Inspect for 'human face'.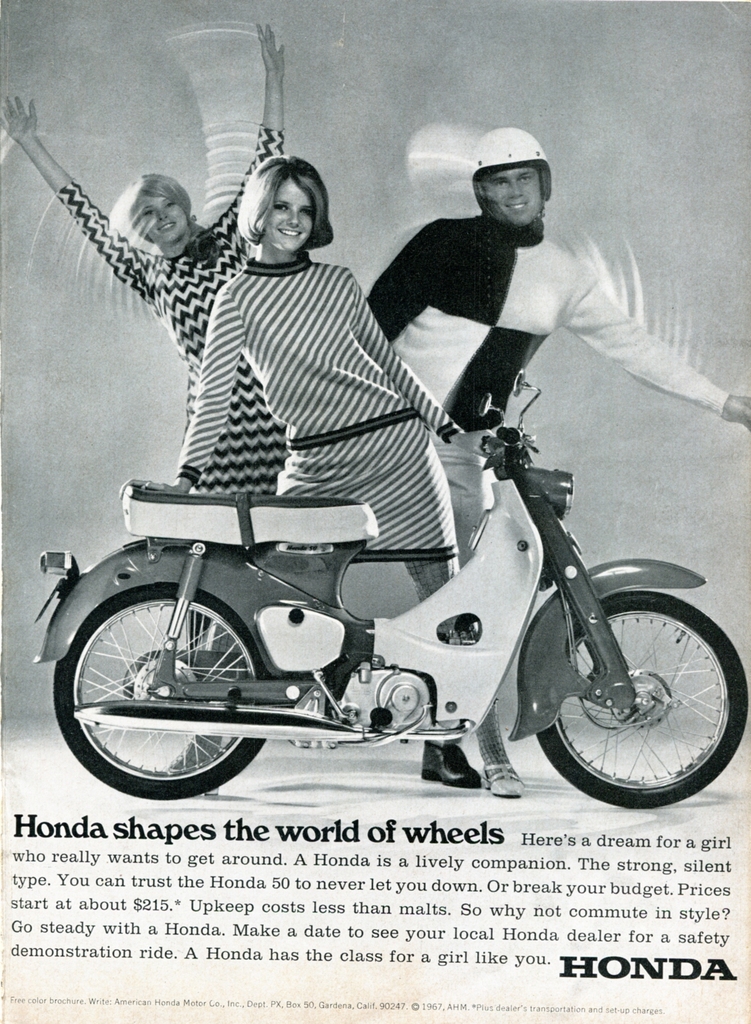
Inspection: (x1=481, y1=162, x2=543, y2=228).
